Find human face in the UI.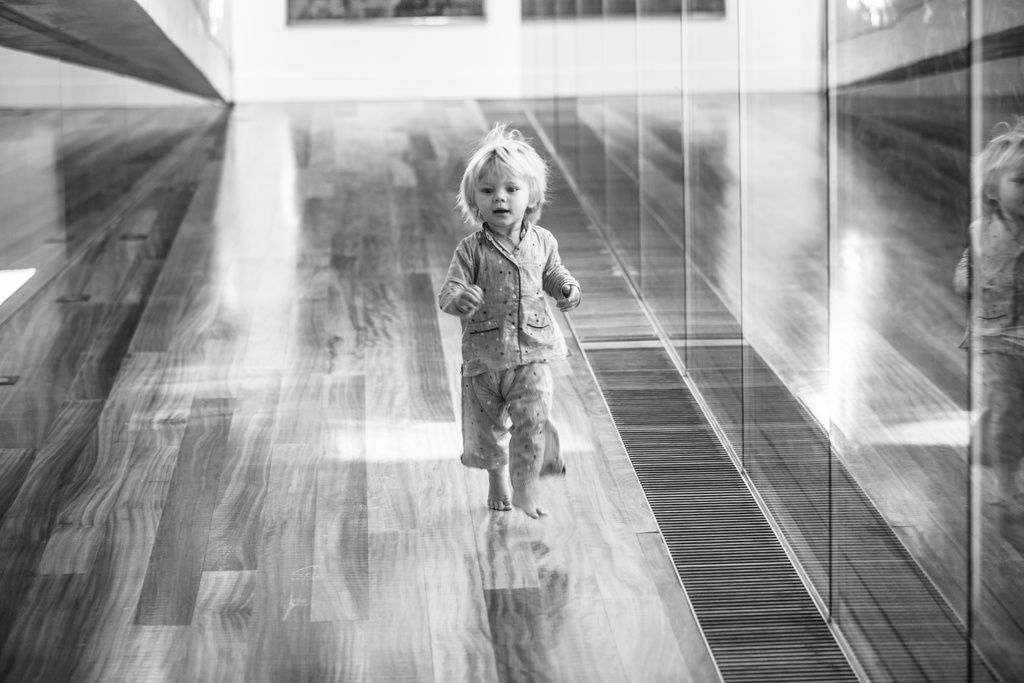
UI element at (474,163,526,224).
